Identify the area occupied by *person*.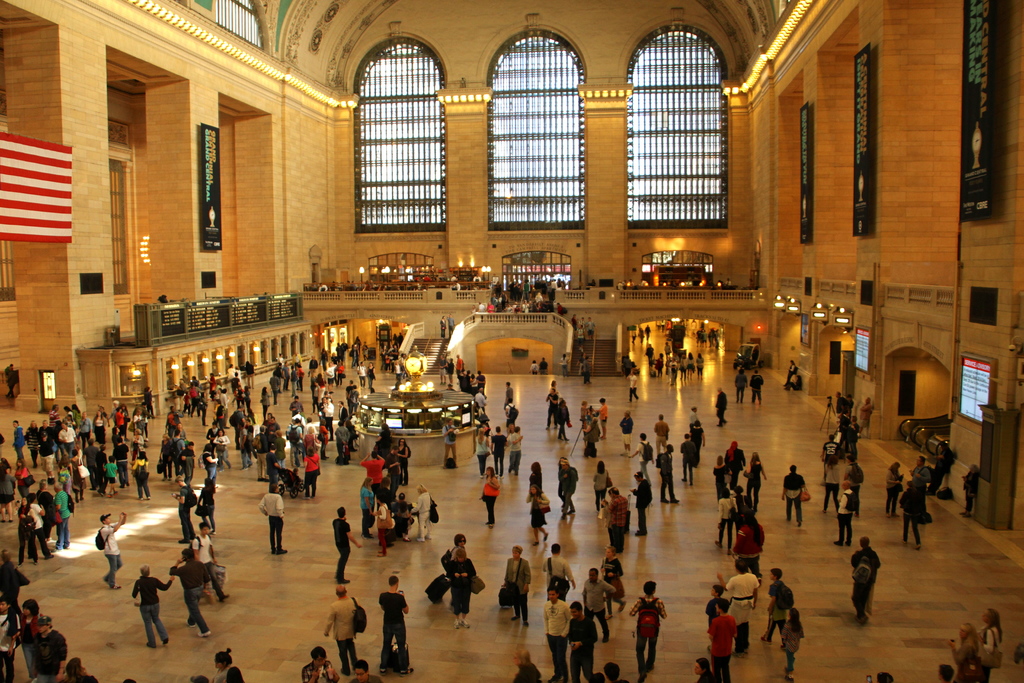
Area: (784, 370, 803, 389).
